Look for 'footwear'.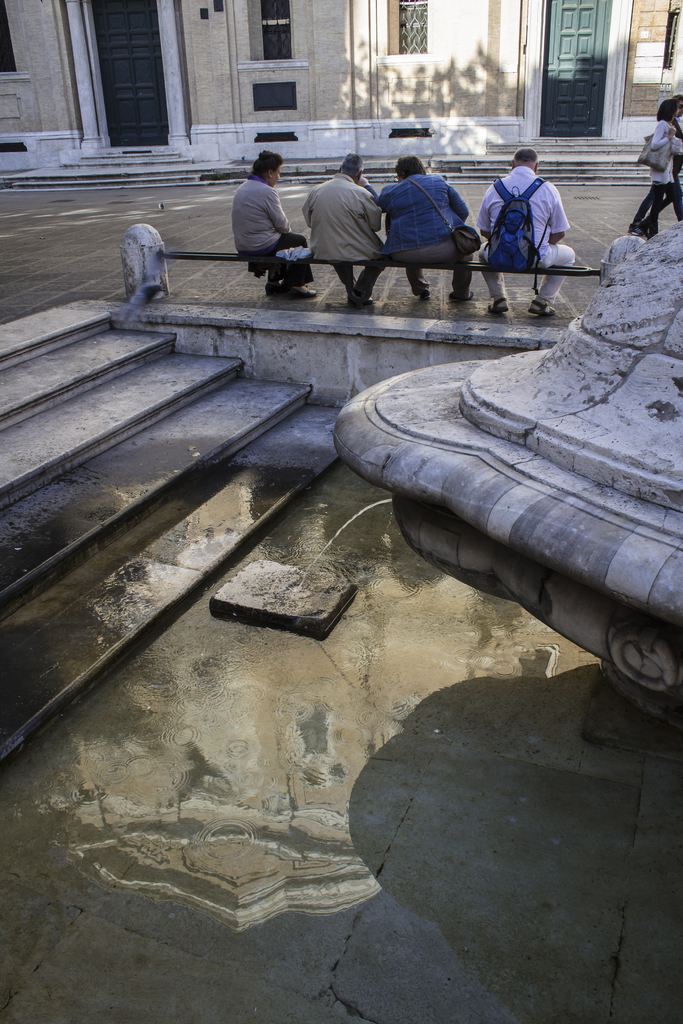
Found: [left=418, top=286, right=437, bottom=300].
